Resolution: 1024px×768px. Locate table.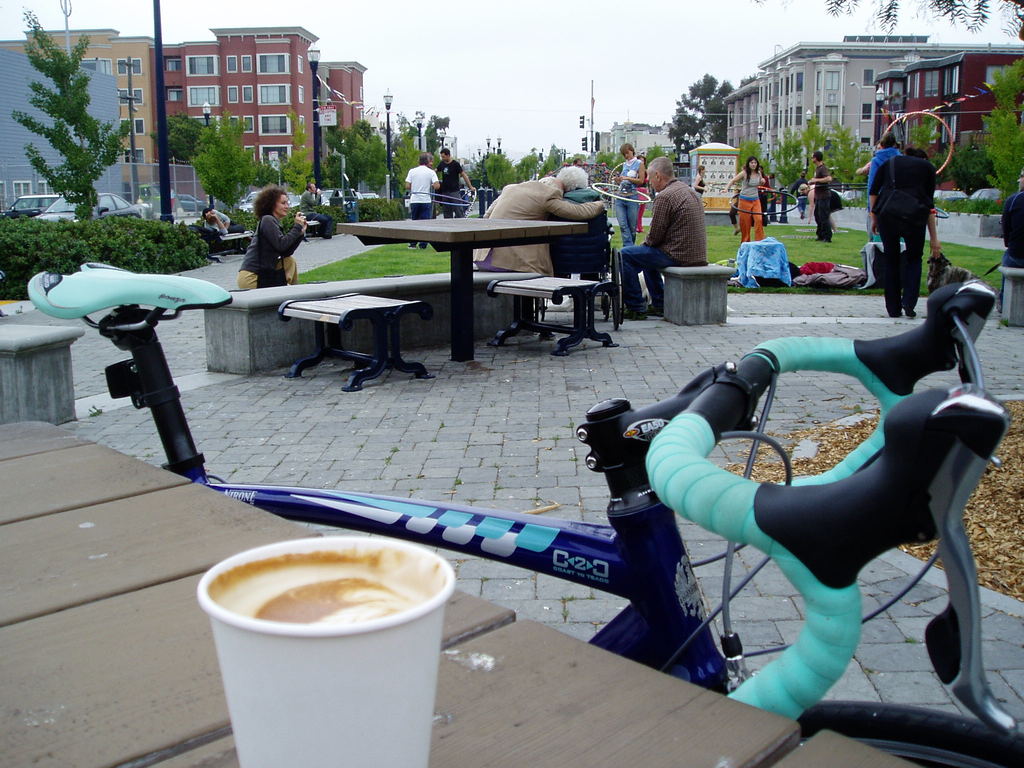
Rect(336, 216, 593, 360).
